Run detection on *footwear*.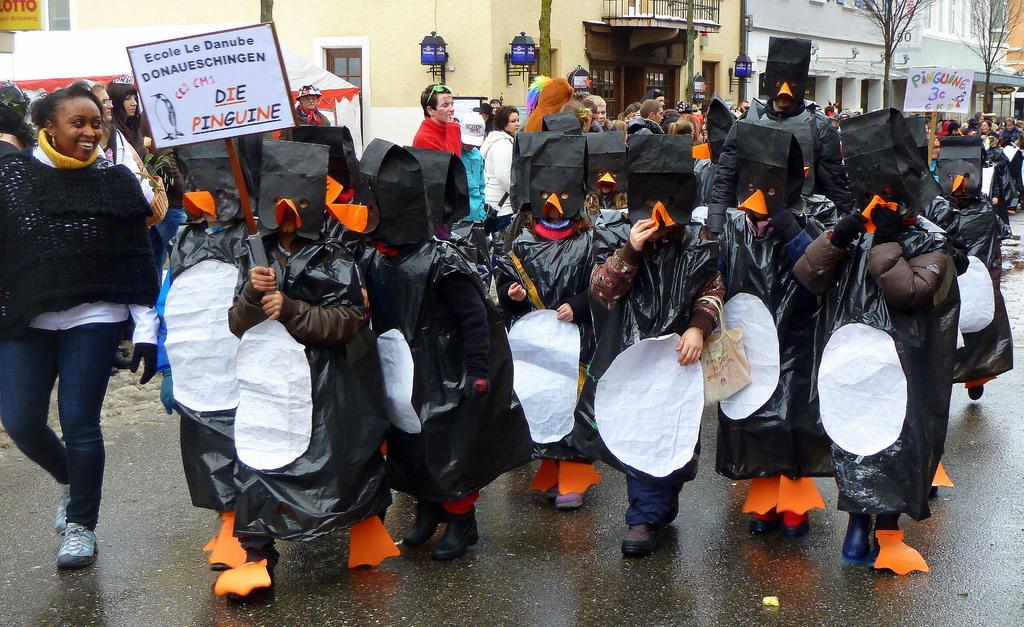
Result: bbox=(433, 508, 481, 559).
